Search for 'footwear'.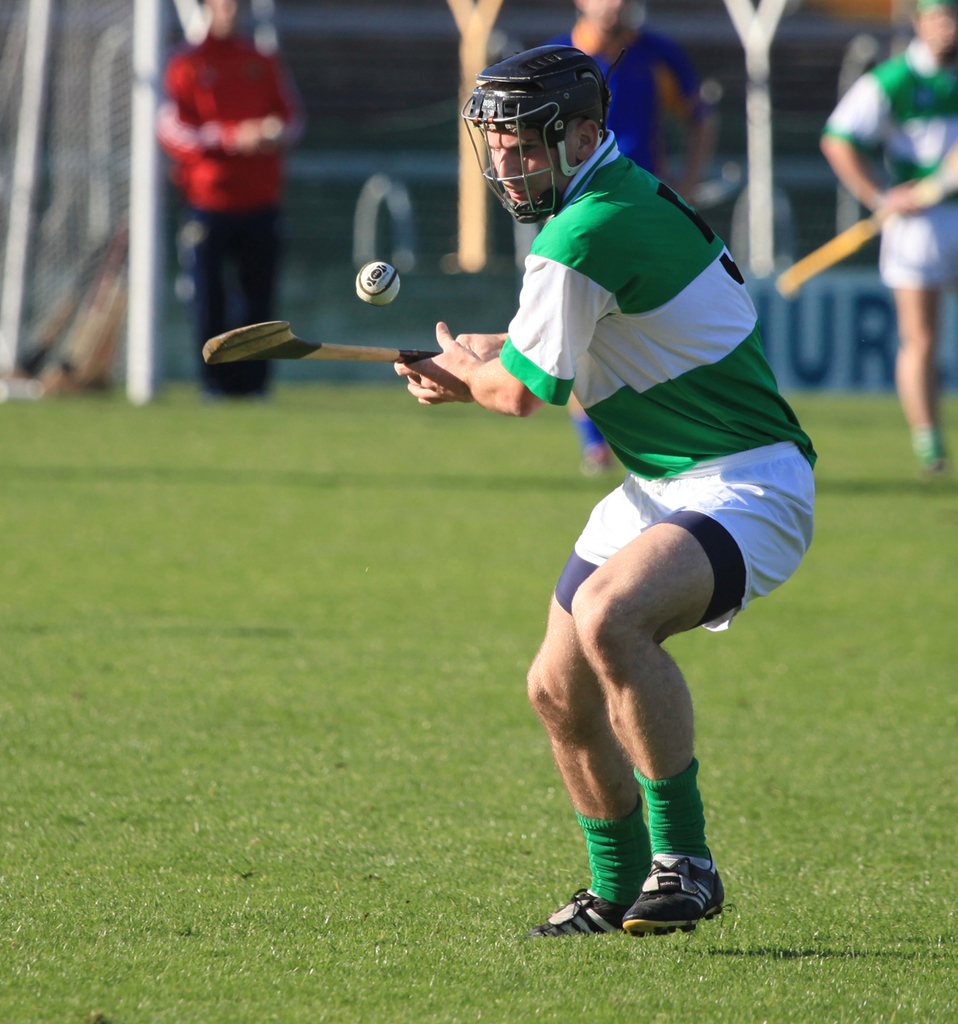
Found at (x1=912, y1=442, x2=945, y2=487).
